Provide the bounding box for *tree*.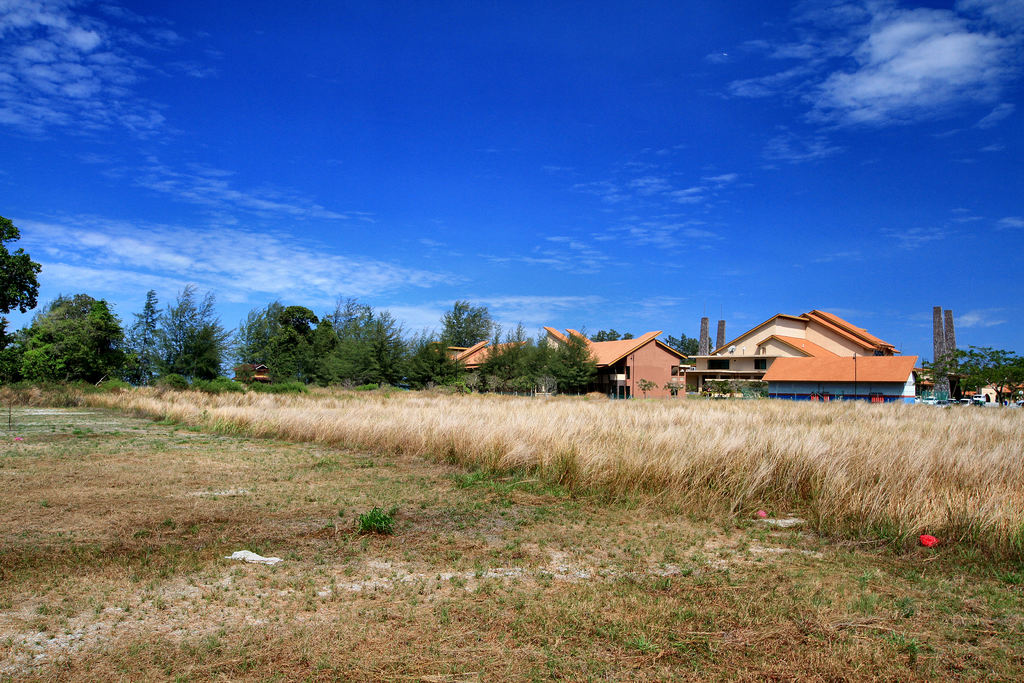
<box>158,281,228,381</box>.
